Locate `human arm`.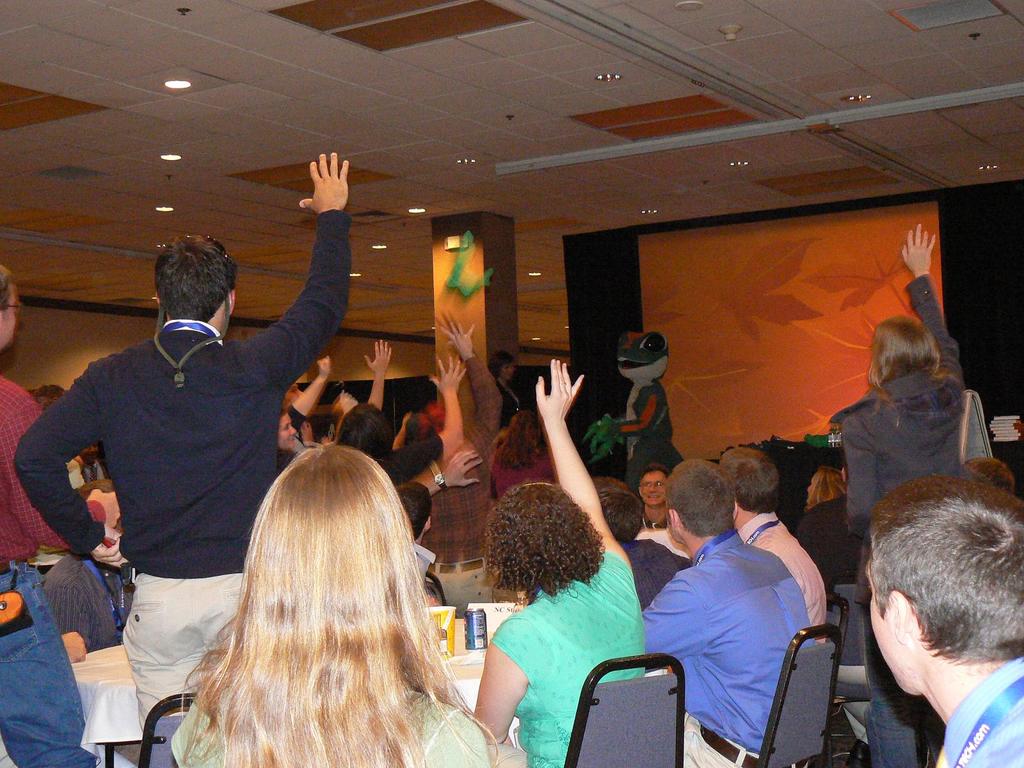
Bounding box: (899, 214, 963, 378).
